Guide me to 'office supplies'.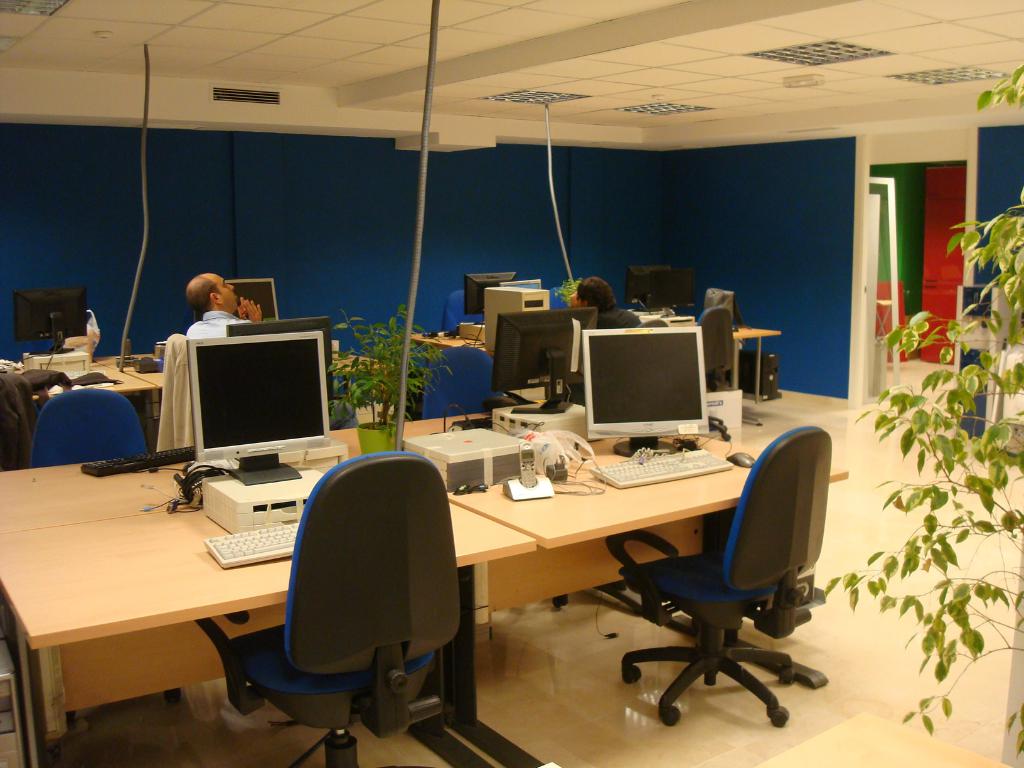
Guidance: rect(481, 282, 554, 351).
